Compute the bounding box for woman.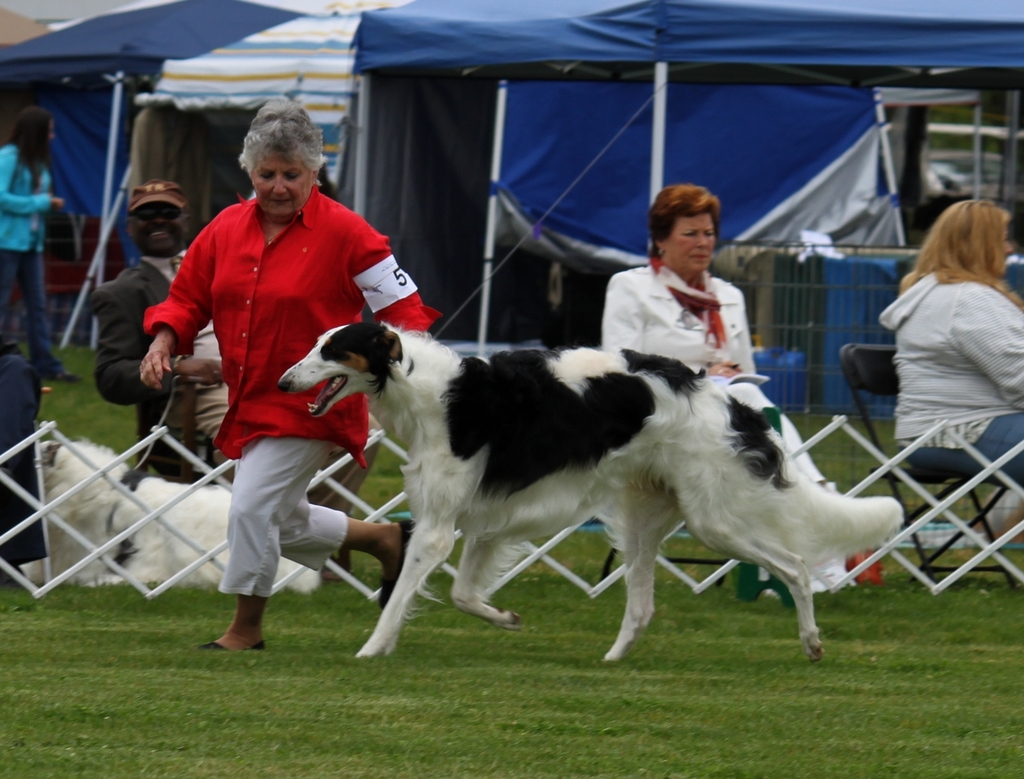
rect(0, 102, 91, 393).
